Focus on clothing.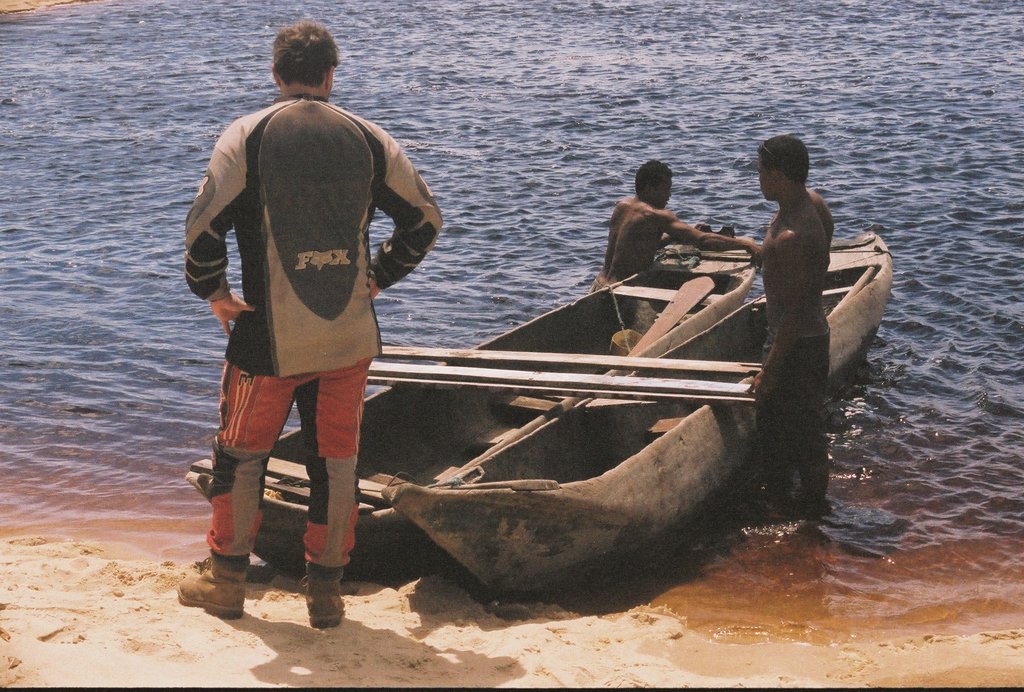
Focused at box=[201, 74, 424, 538].
